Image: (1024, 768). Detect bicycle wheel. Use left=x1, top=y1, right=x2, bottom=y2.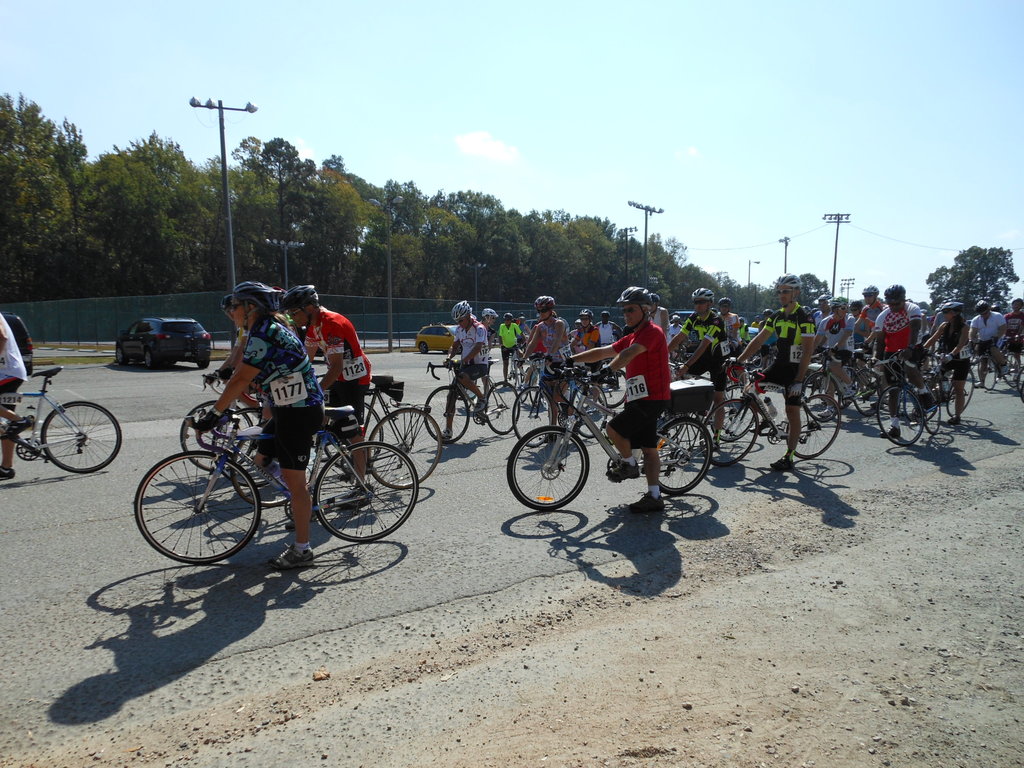
left=225, top=437, right=313, bottom=512.
